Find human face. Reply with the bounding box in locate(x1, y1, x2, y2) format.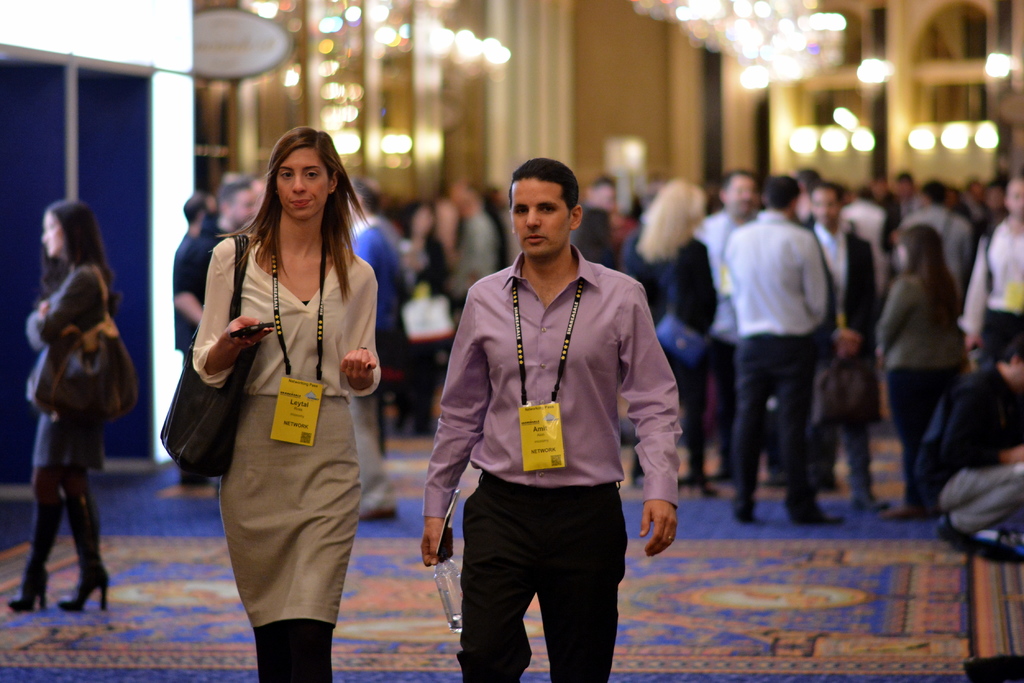
locate(812, 191, 839, 226).
